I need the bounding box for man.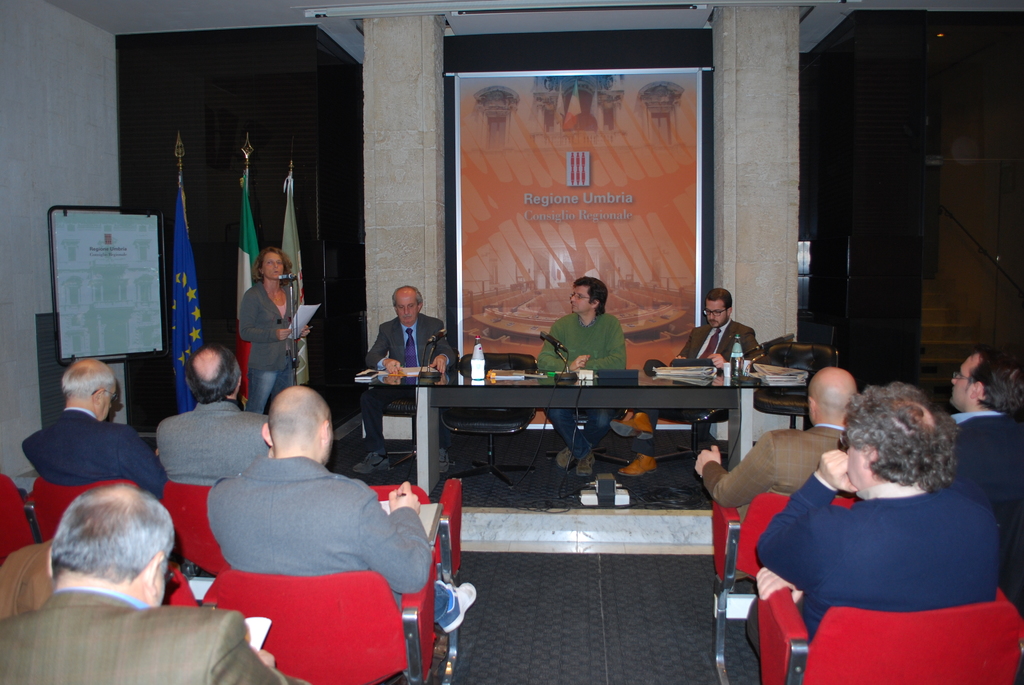
Here it is: [x1=751, y1=381, x2=1003, y2=640].
